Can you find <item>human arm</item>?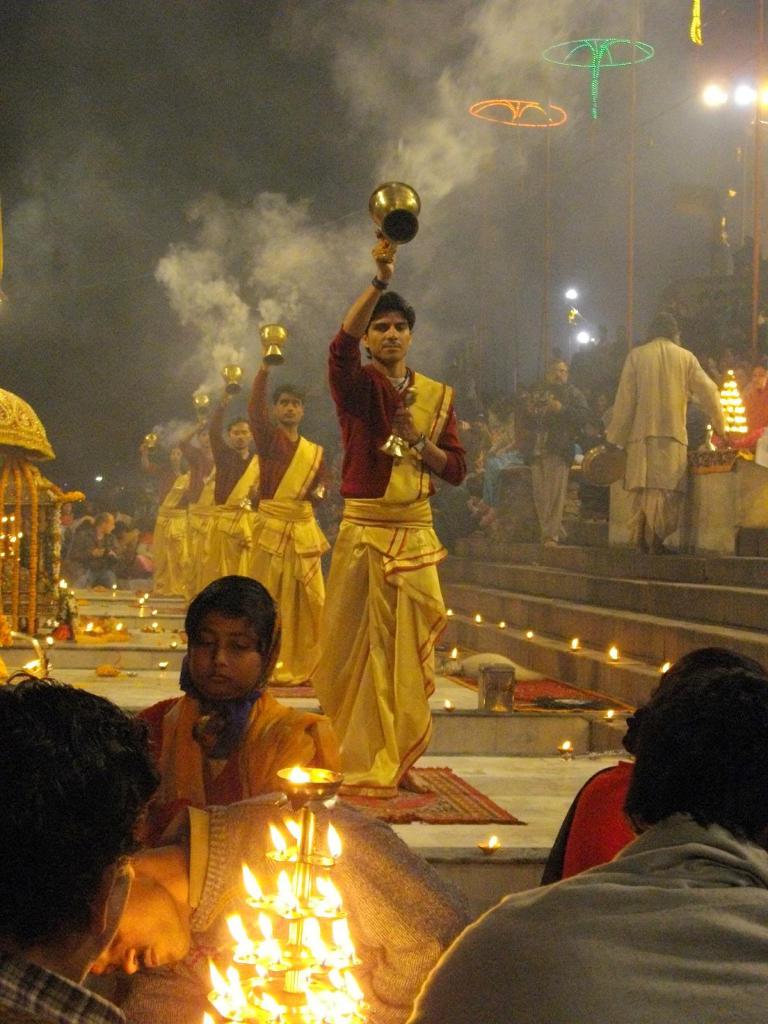
Yes, bounding box: (x1=77, y1=525, x2=123, y2=560).
